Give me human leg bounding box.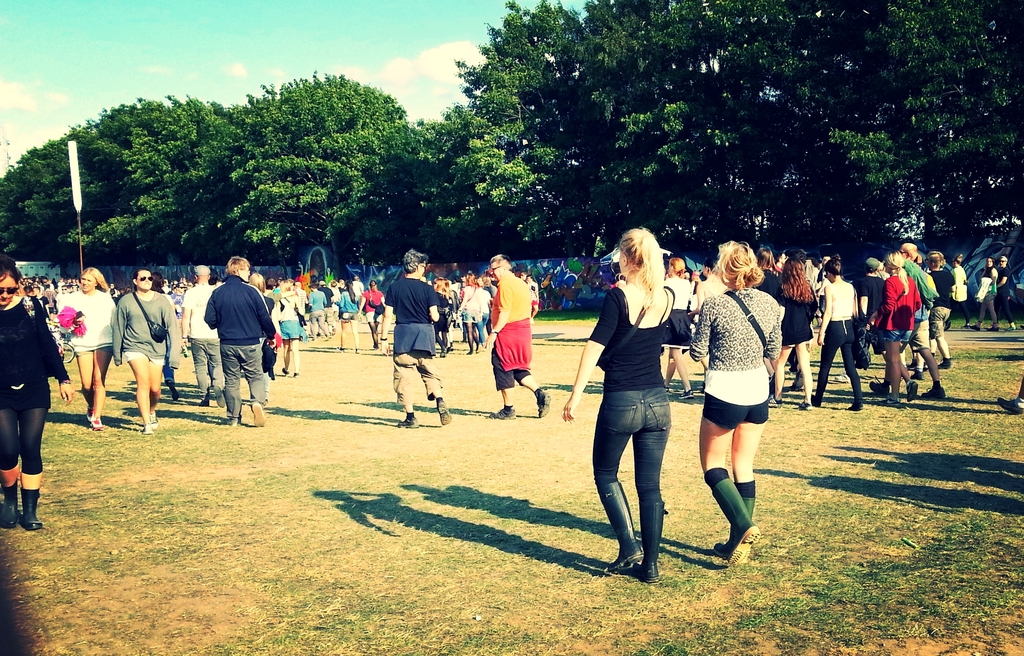
rect(80, 343, 111, 430).
